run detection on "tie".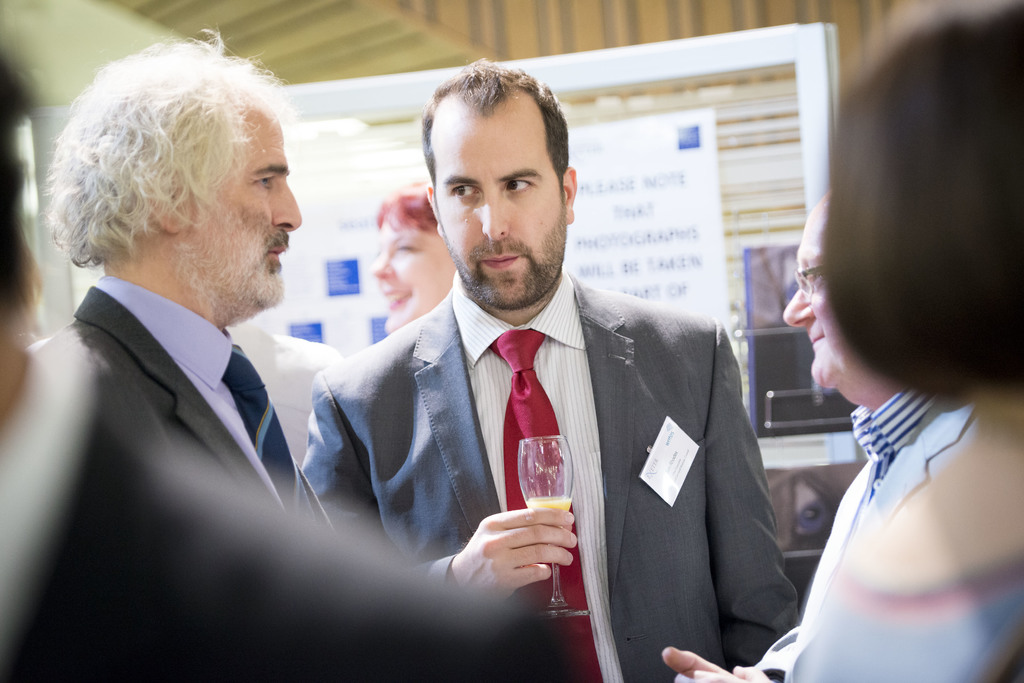
Result: box(217, 340, 322, 533).
